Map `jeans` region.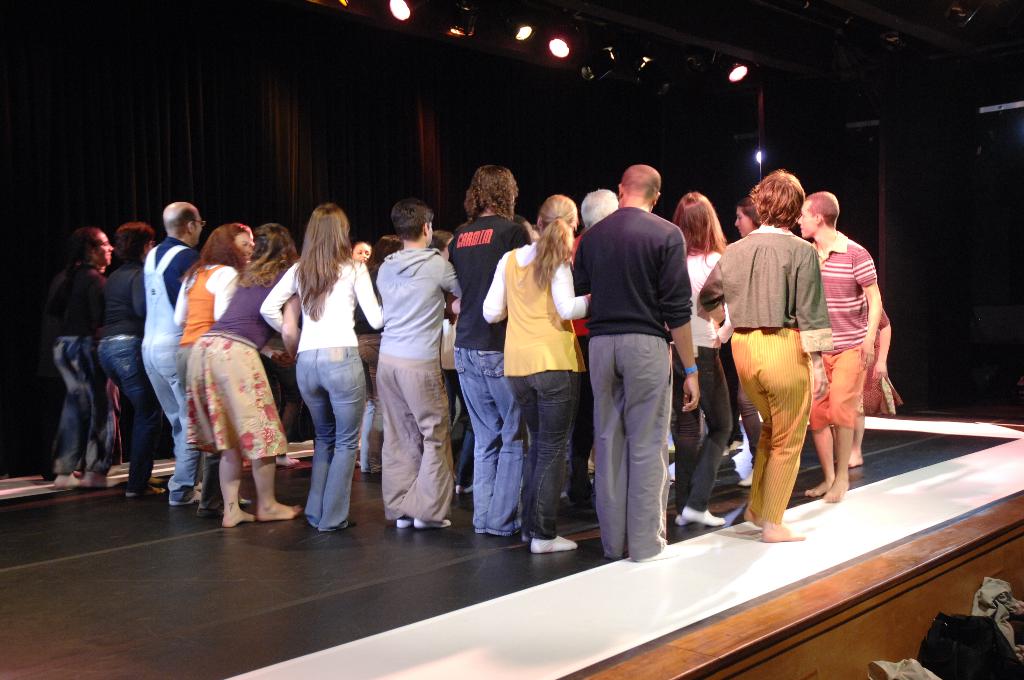
Mapped to 53/332/90/473.
